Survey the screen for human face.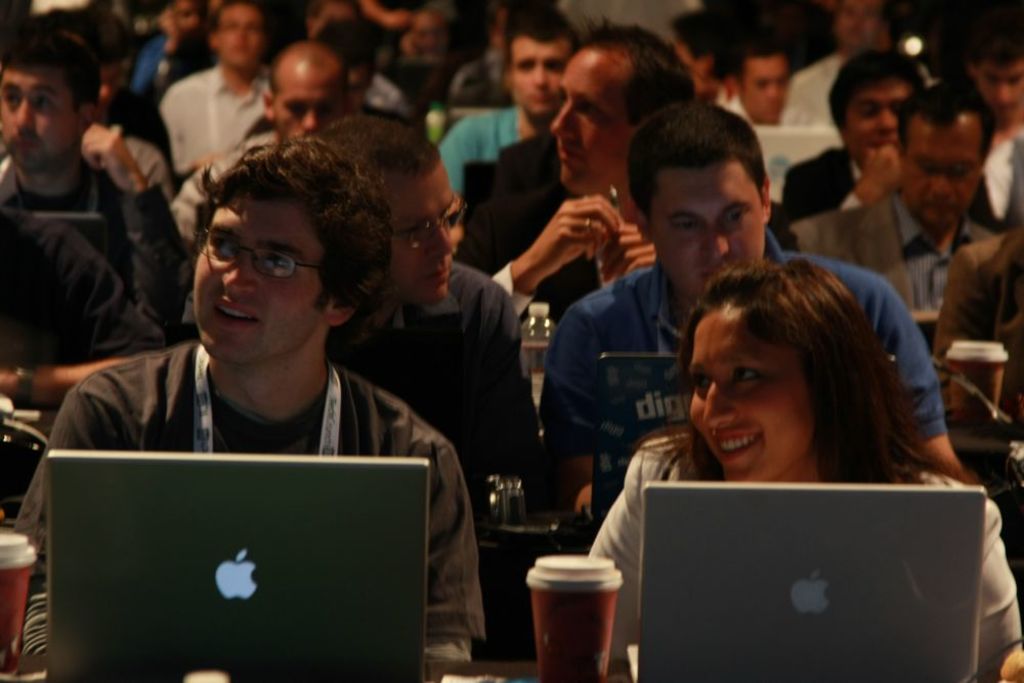
Survey found: 191, 189, 325, 378.
